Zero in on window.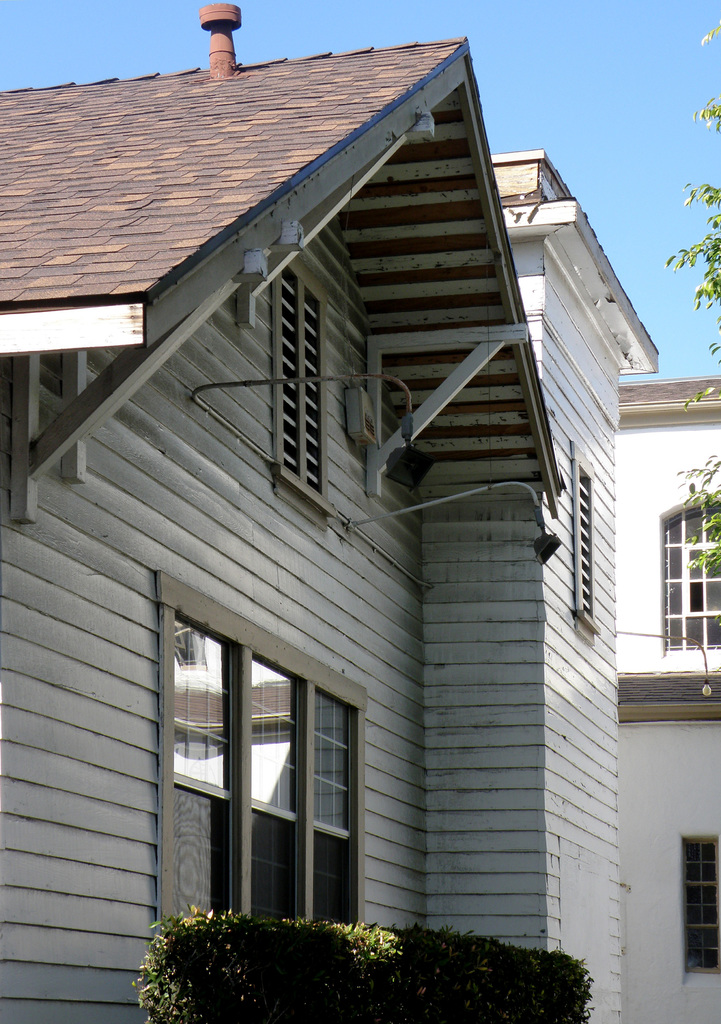
Zeroed in: crop(657, 496, 720, 652).
